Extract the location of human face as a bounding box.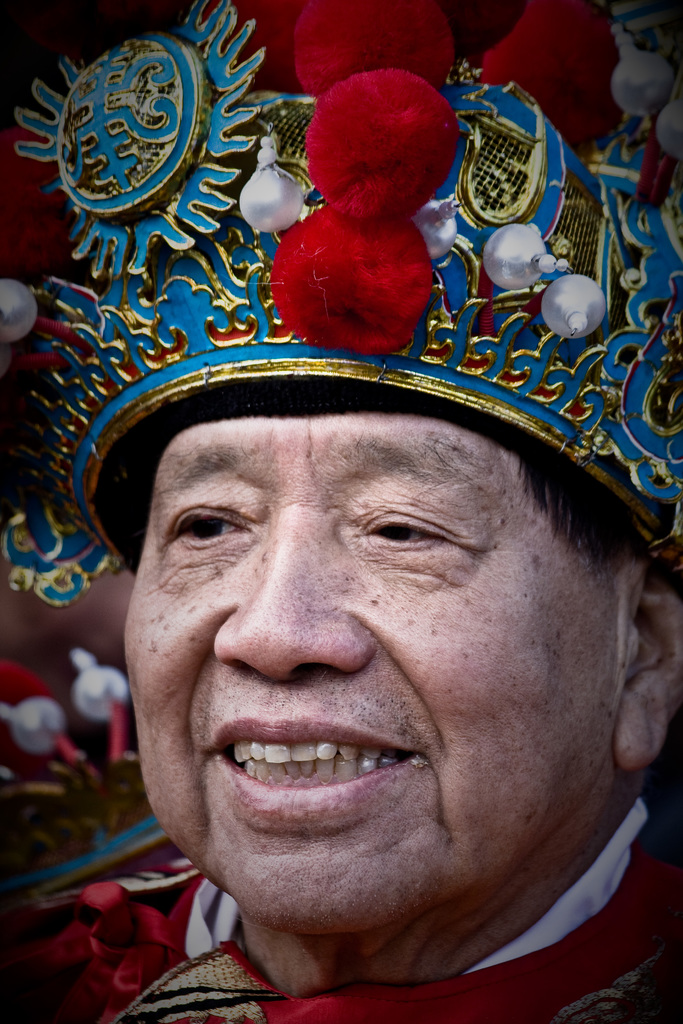
bbox=(119, 392, 623, 924).
